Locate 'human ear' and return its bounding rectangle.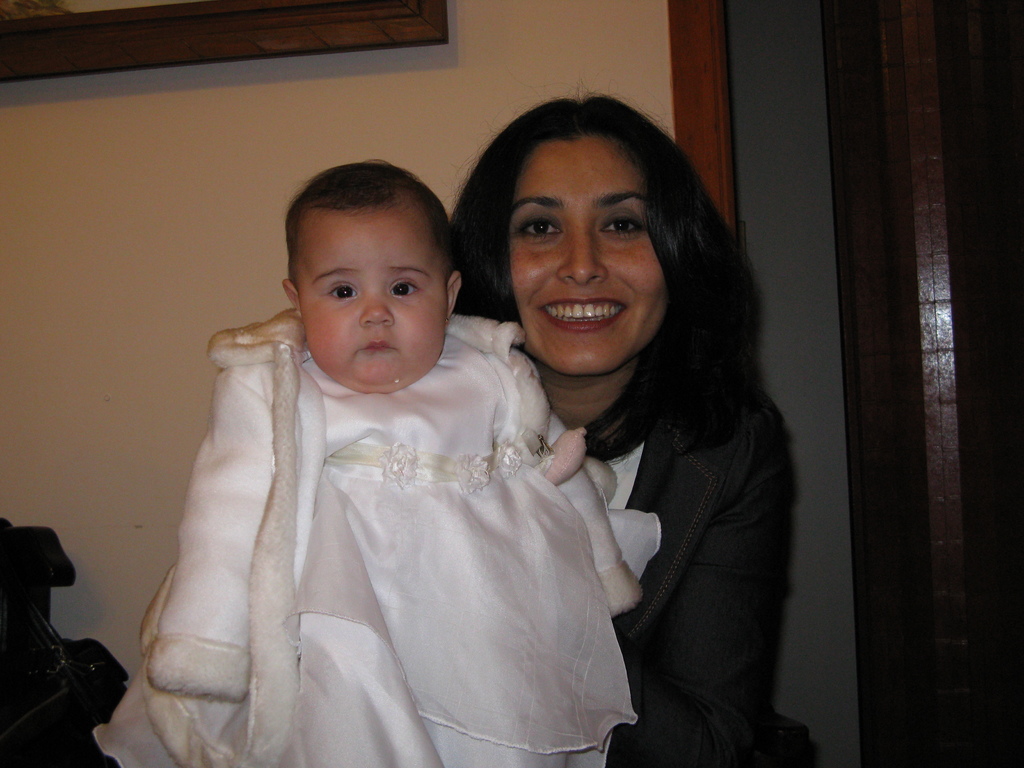
445 272 459 314.
